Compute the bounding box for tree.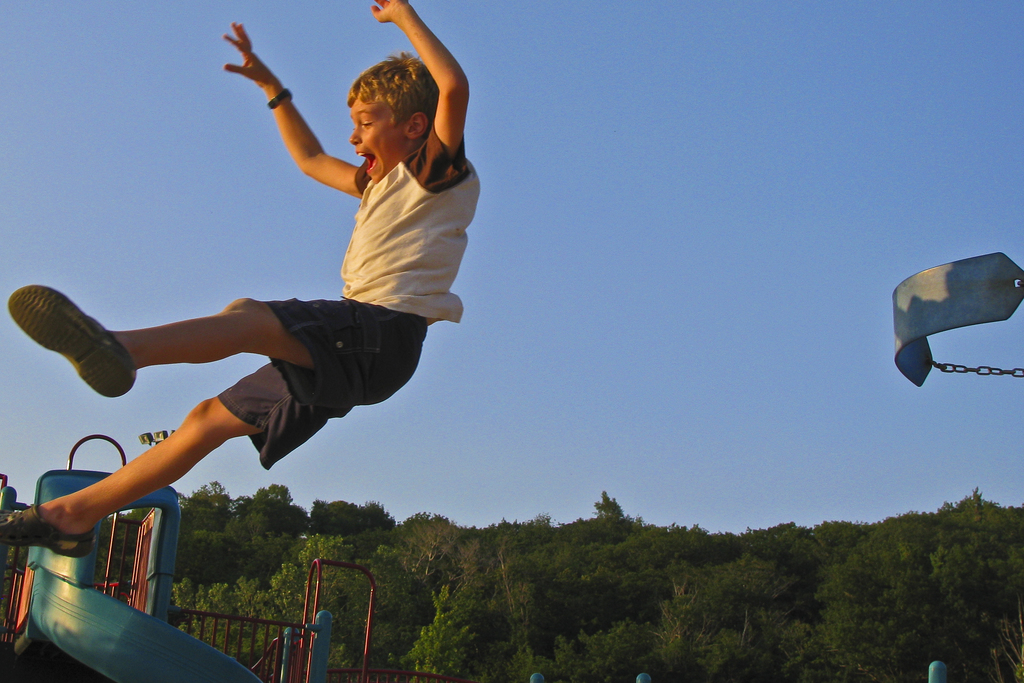
(177,479,237,586).
